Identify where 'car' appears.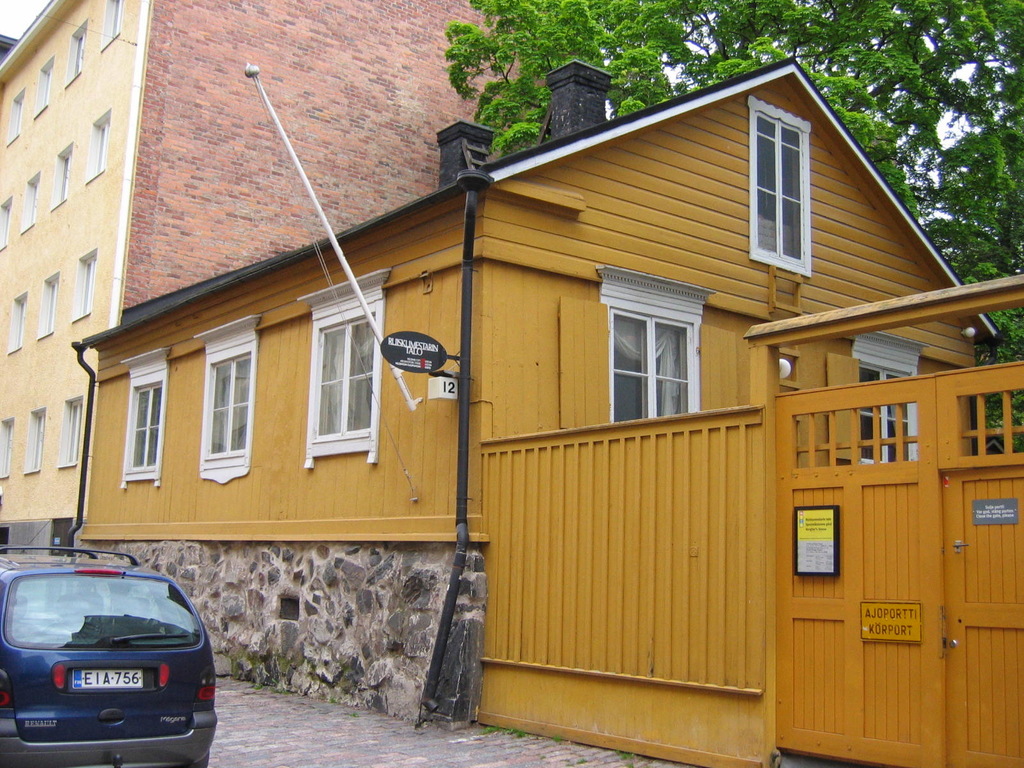
Appears at (x1=0, y1=511, x2=219, y2=767).
